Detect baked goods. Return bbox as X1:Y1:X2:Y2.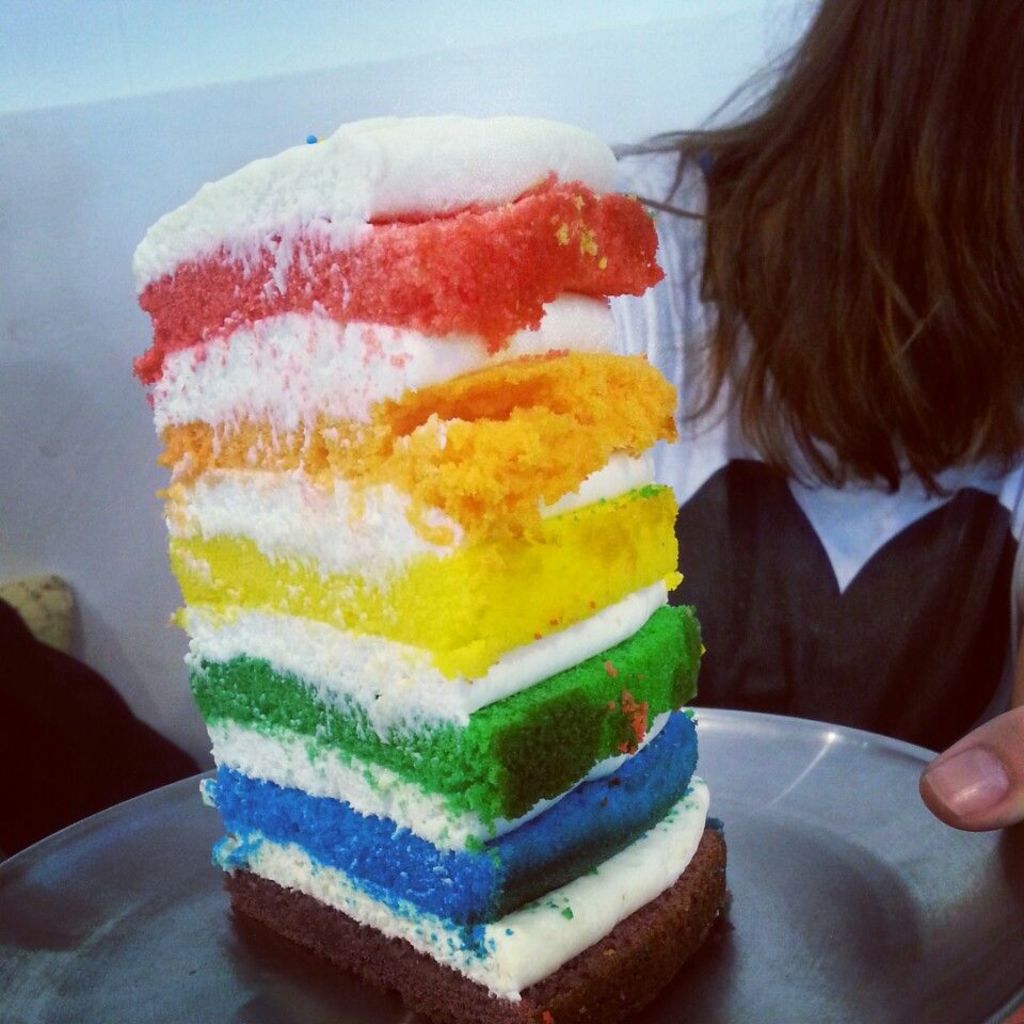
129:110:732:1023.
